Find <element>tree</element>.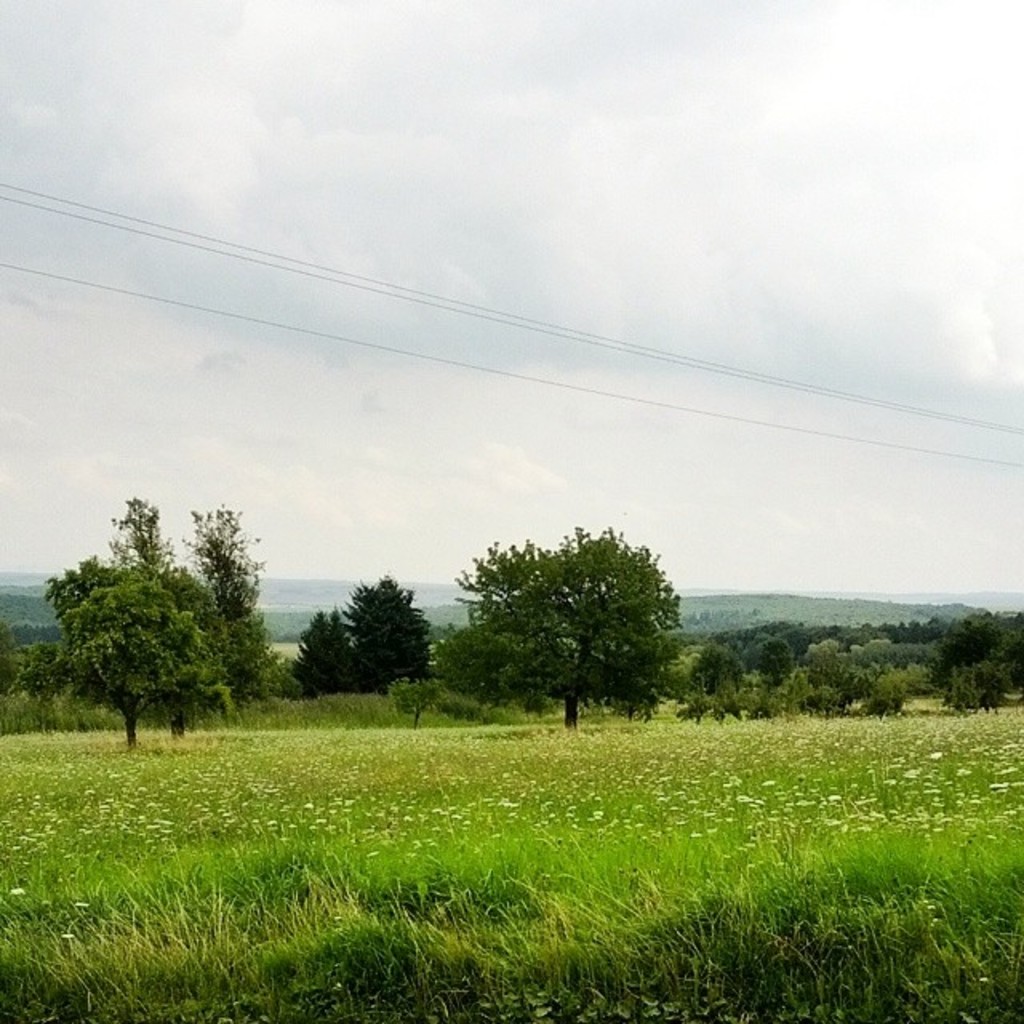
344:574:437:698.
